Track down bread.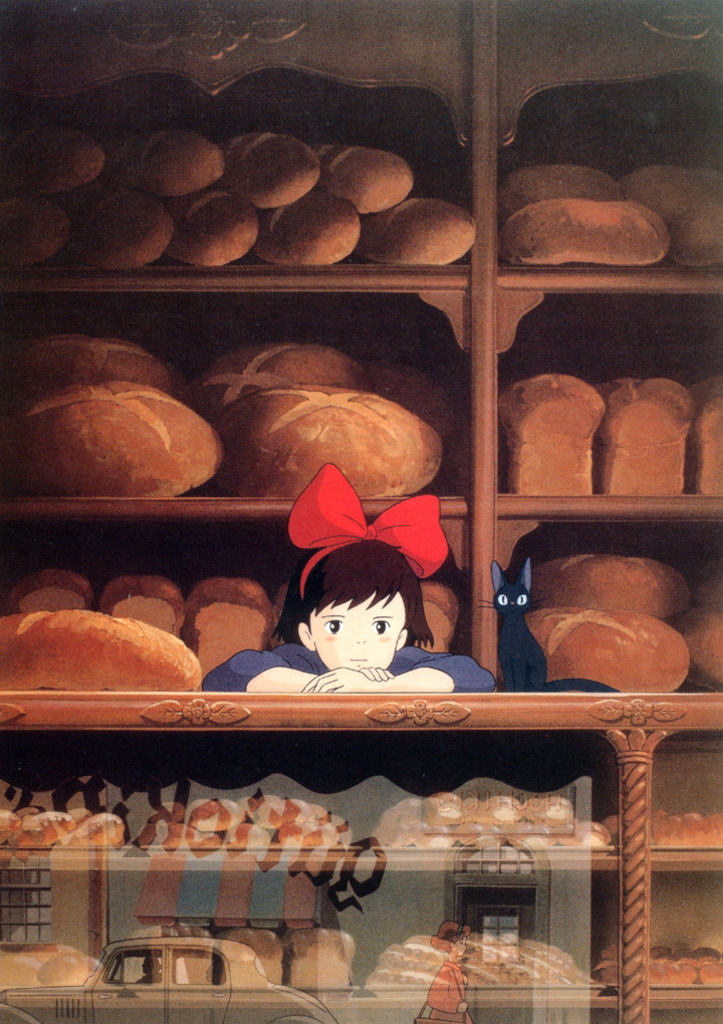
Tracked to [x1=678, y1=603, x2=722, y2=689].
